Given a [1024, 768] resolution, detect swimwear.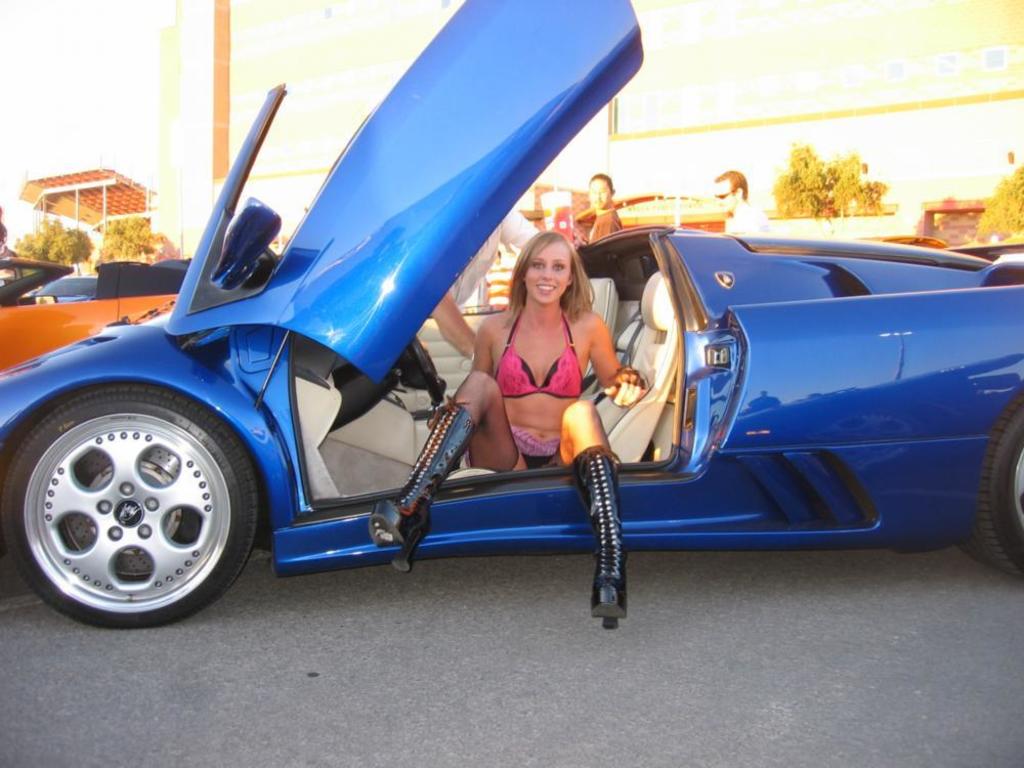
x1=487 y1=307 x2=587 y2=398.
